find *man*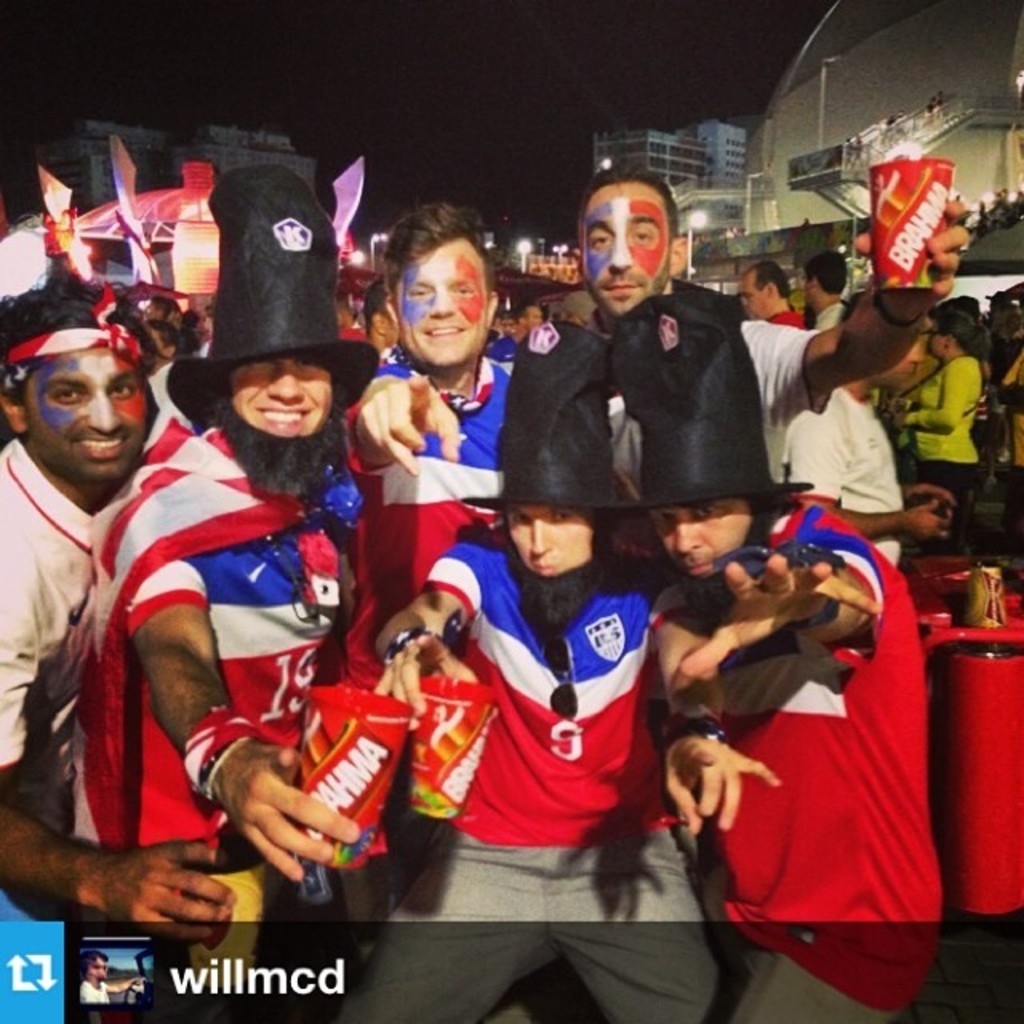
detection(346, 203, 520, 640)
